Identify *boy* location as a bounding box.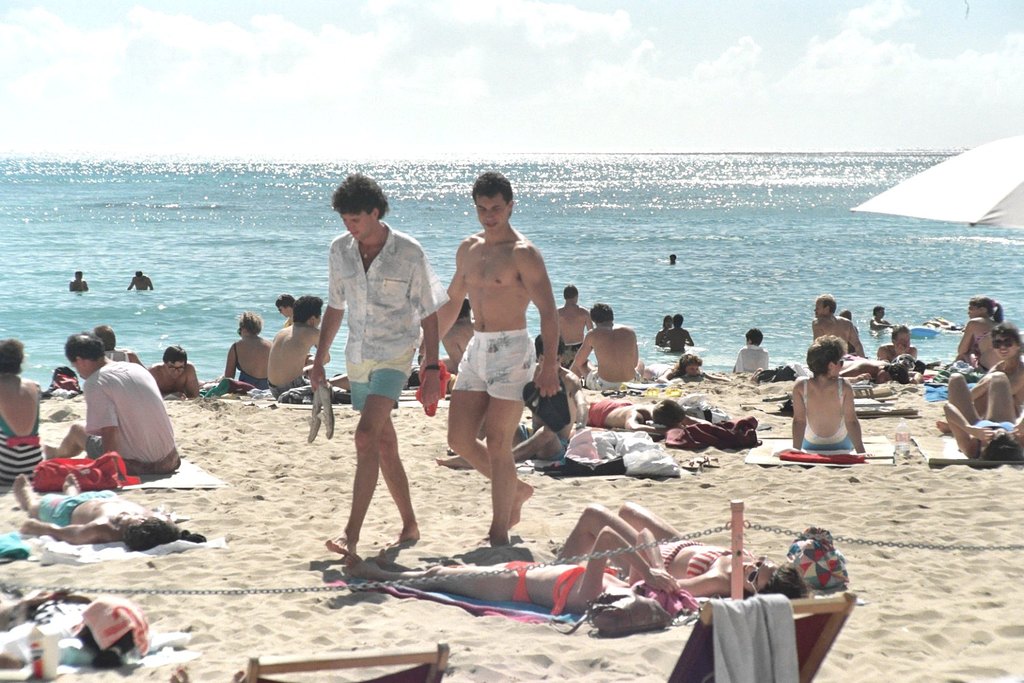
[432,333,590,466].
